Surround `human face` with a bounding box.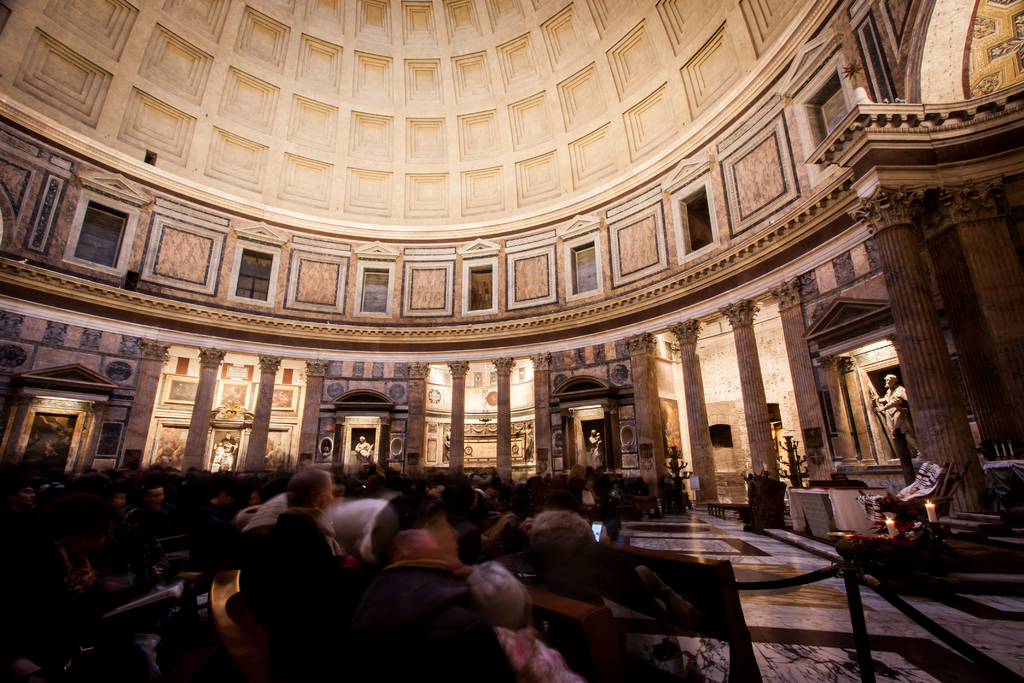
bbox(54, 416, 61, 425).
